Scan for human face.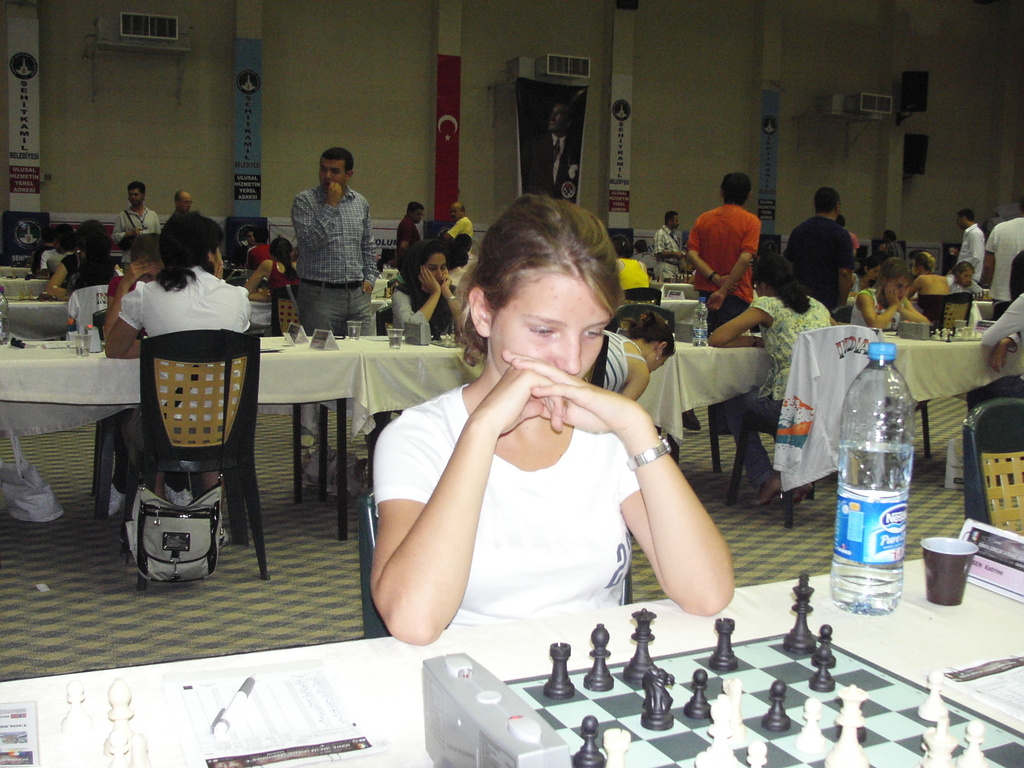
Scan result: left=670, top=214, right=680, bottom=227.
